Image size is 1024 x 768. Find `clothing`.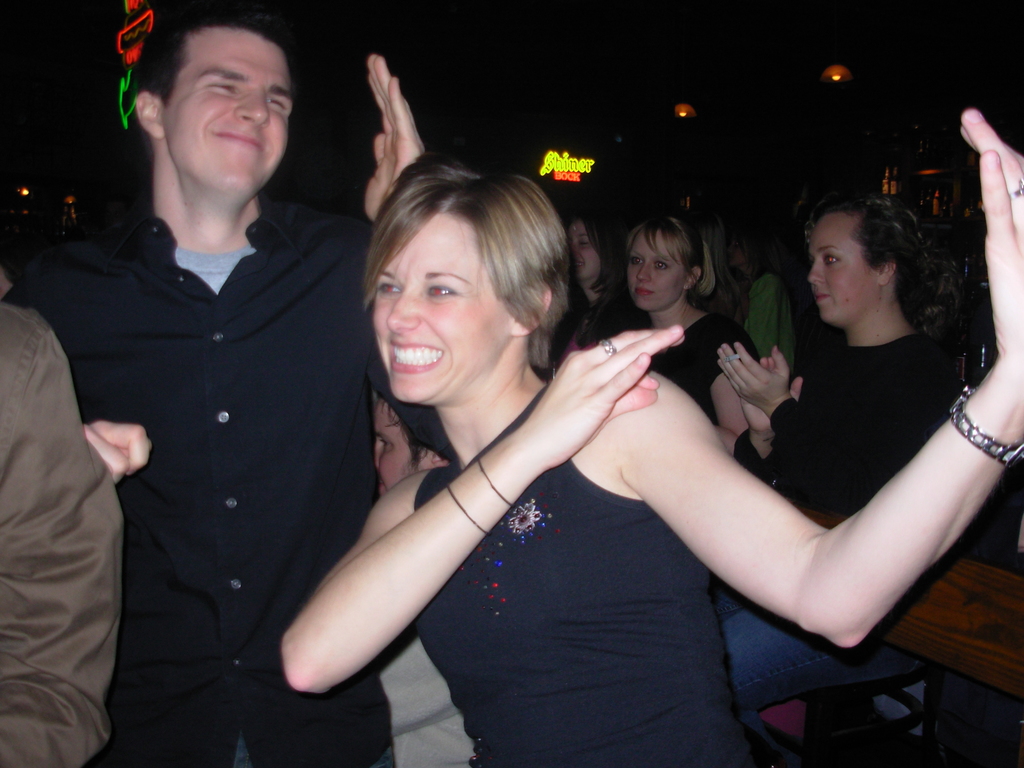
(left=0, top=303, right=125, bottom=767).
